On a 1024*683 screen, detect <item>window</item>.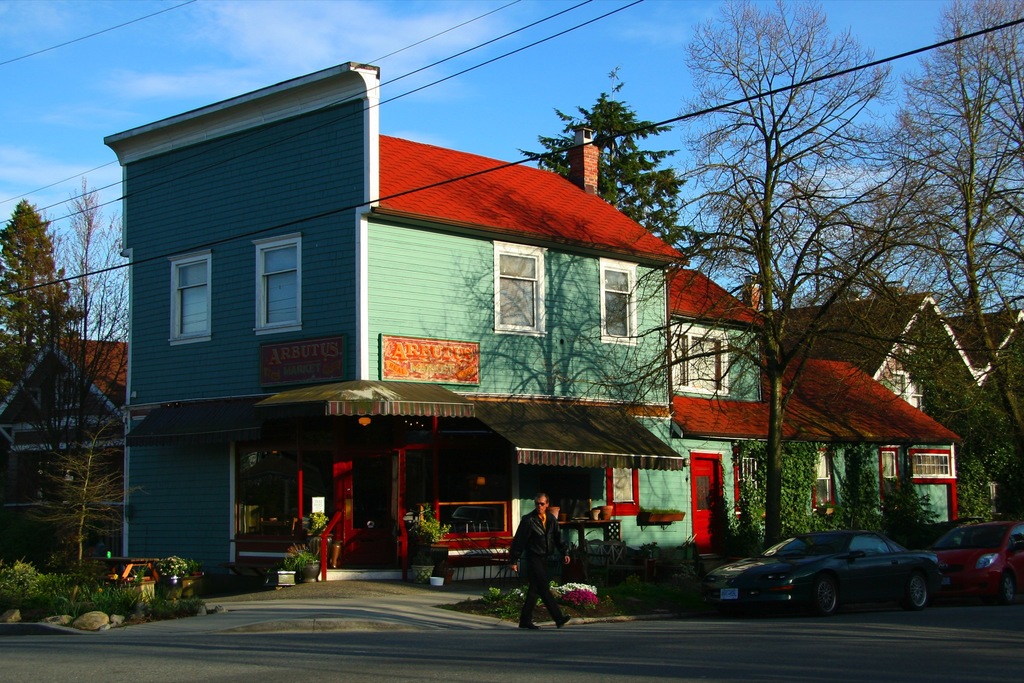
880/450/954/479.
